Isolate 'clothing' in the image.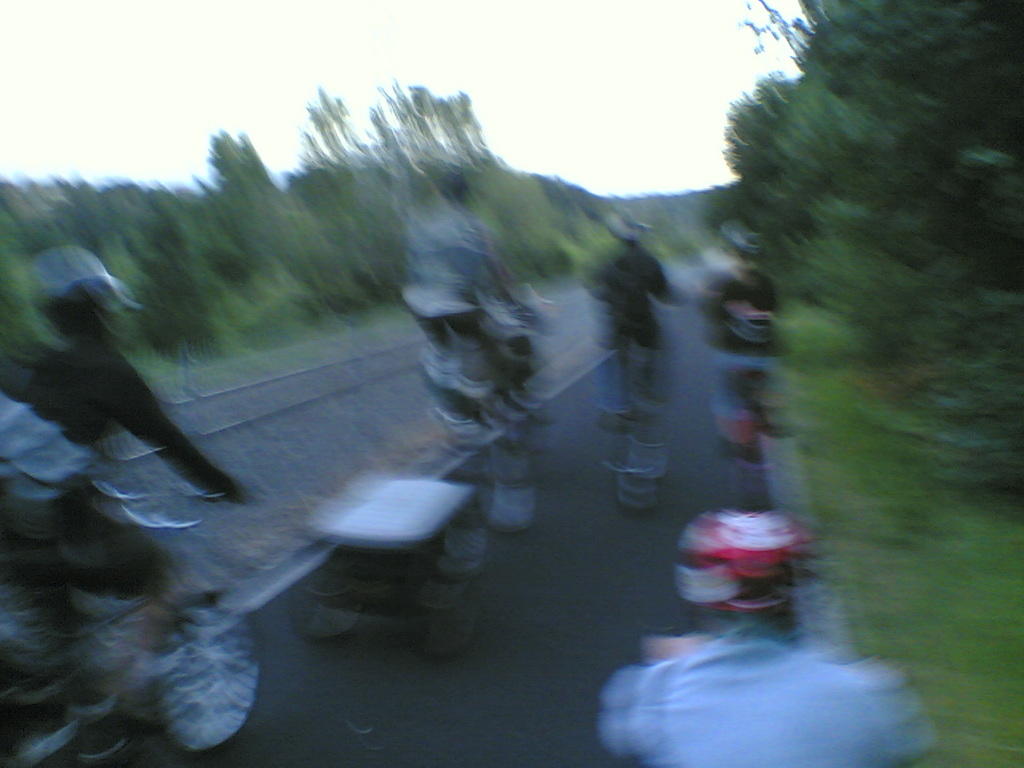
Isolated region: <region>419, 170, 538, 426</region>.
